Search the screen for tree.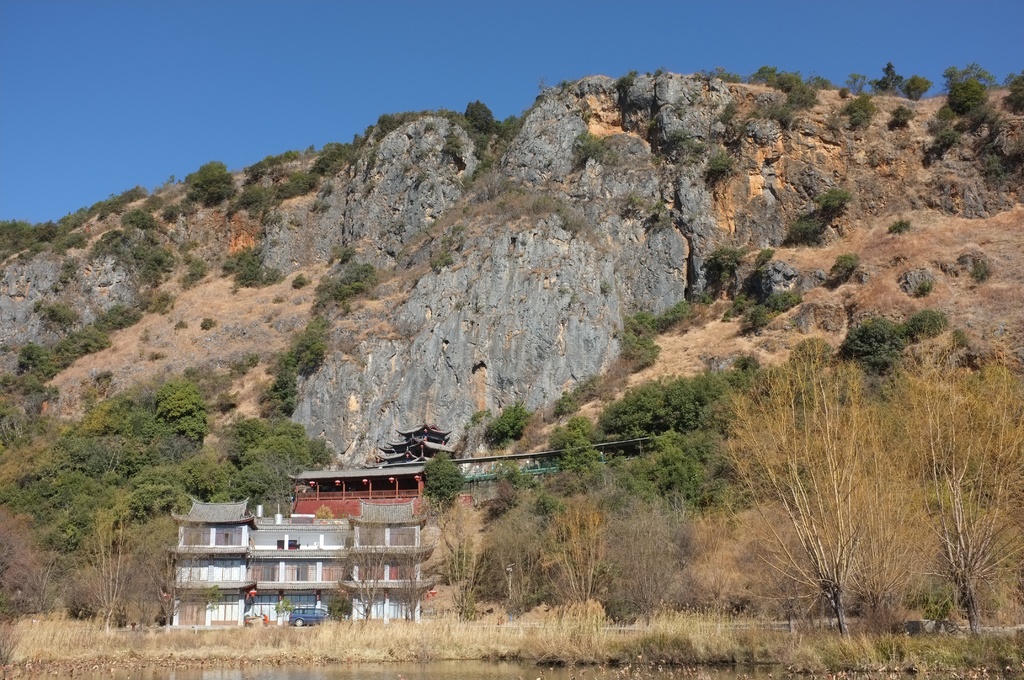
Found at box(541, 469, 584, 492).
